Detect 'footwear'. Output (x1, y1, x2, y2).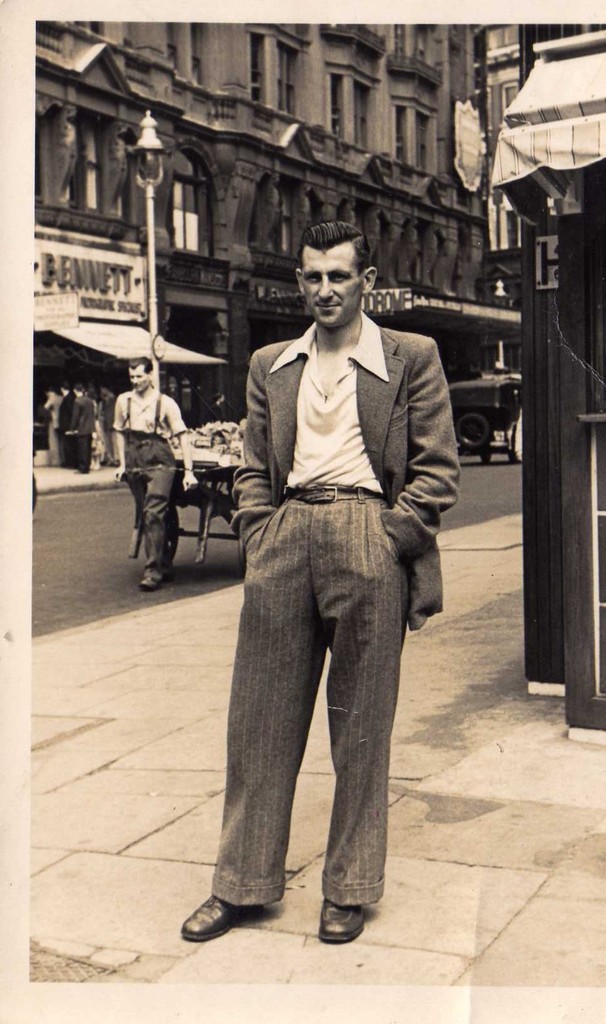
(138, 575, 161, 590).
